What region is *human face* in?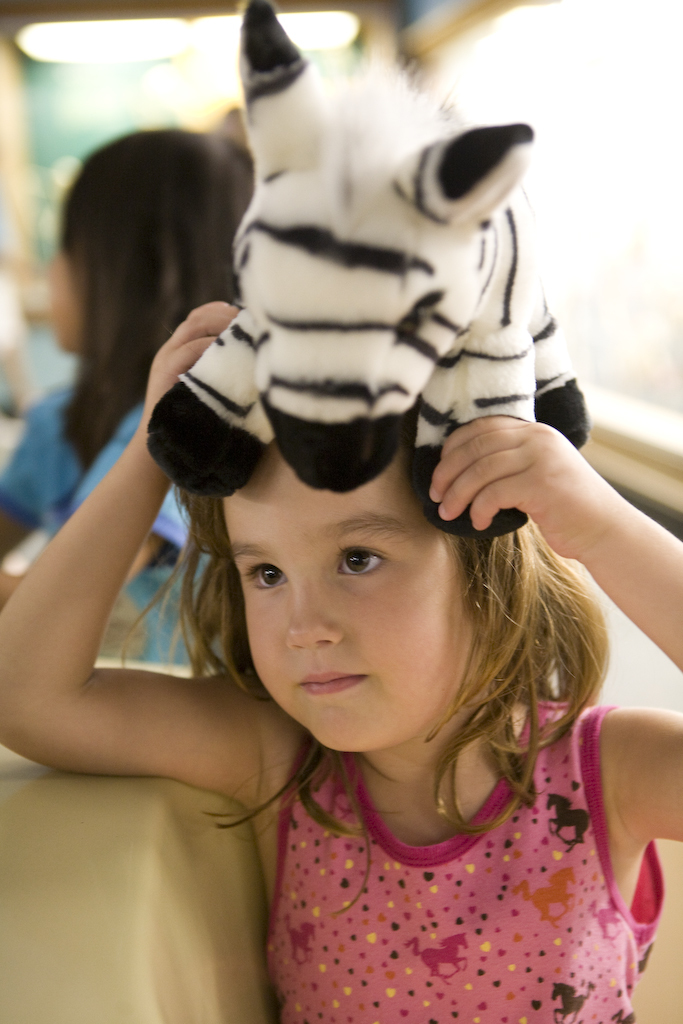
221 442 476 754.
